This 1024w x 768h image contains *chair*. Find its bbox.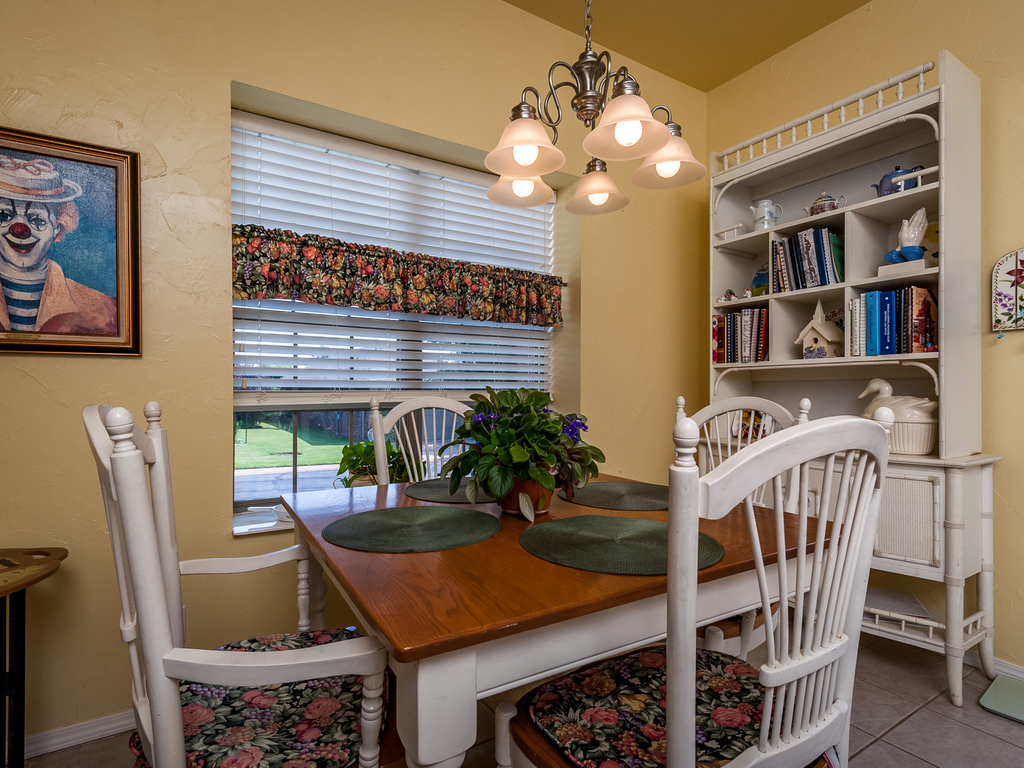
bbox(79, 398, 401, 767).
